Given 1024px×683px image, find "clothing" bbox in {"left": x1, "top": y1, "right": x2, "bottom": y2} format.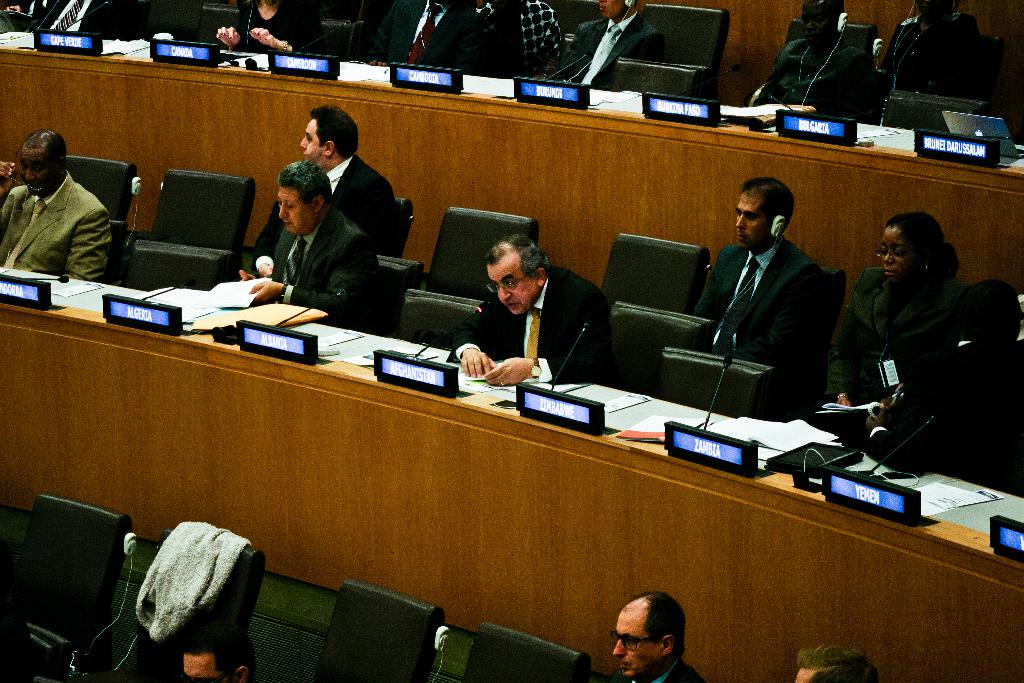
{"left": 749, "top": 37, "right": 877, "bottom": 115}.
